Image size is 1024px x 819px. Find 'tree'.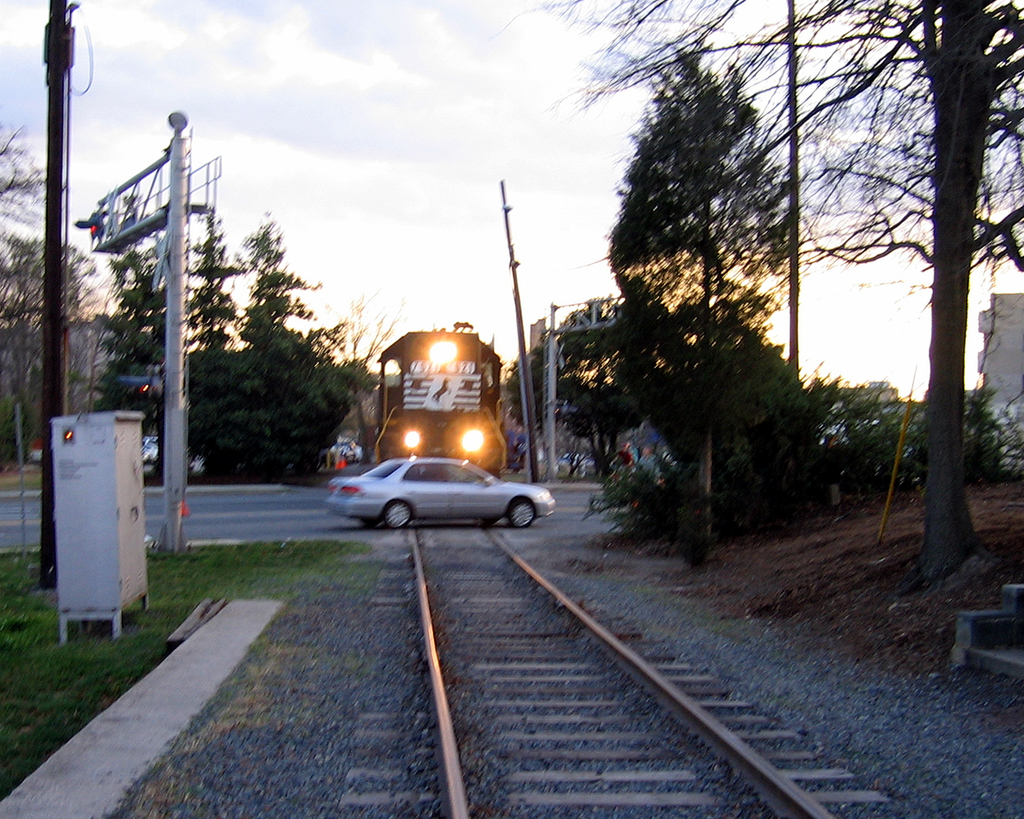
detection(521, 301, 650, 486).
